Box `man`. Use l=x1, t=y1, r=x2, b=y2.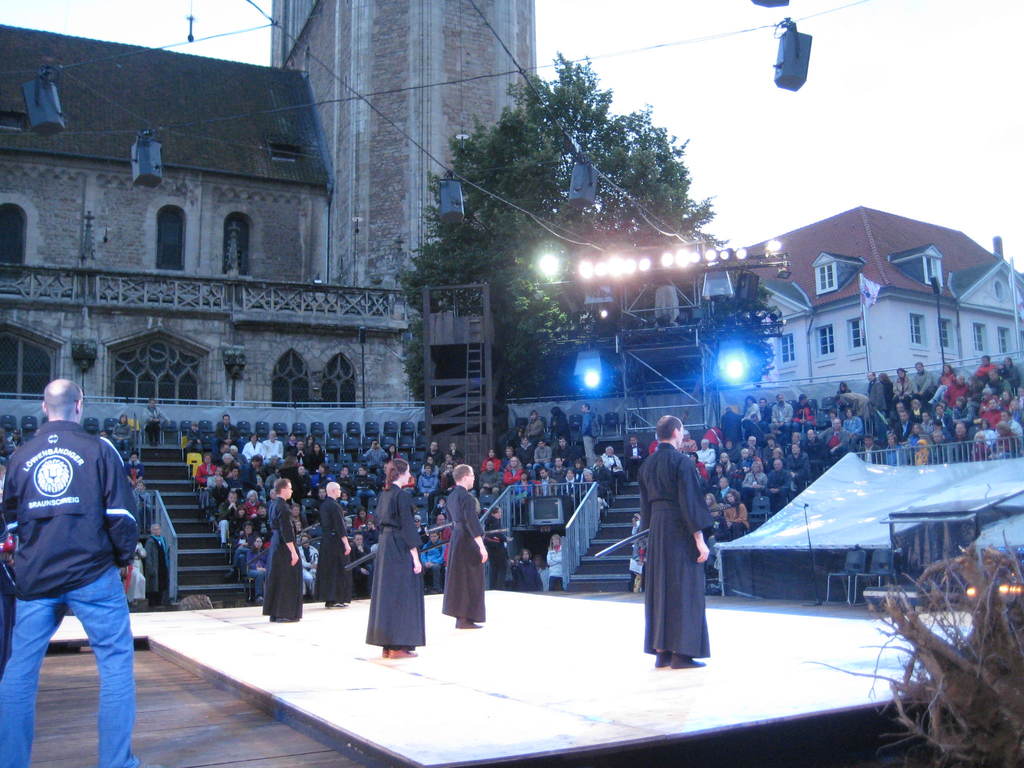
l=265, t=428, r=287, b=465.
